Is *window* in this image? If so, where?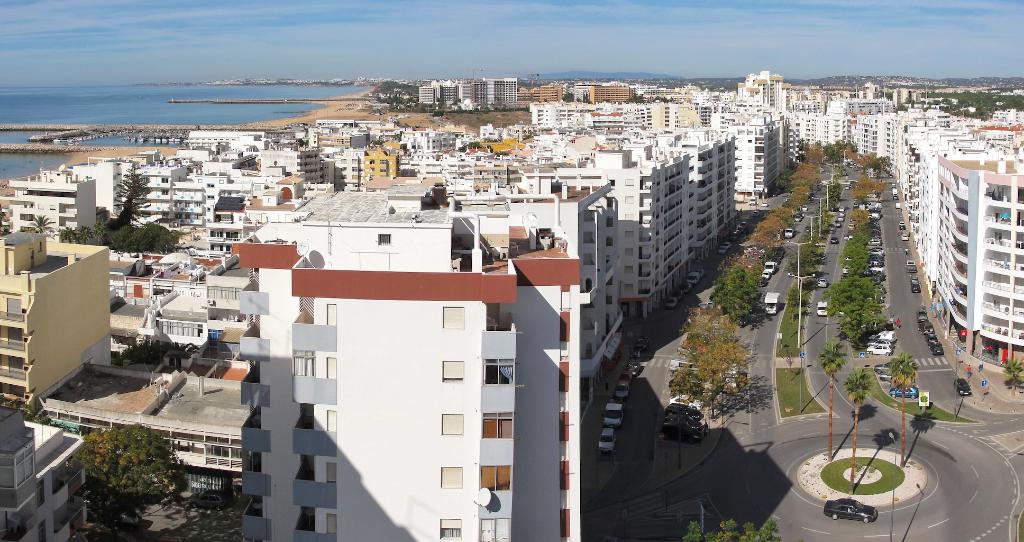
Yes, at BBox(321, 351, 340, 380).
